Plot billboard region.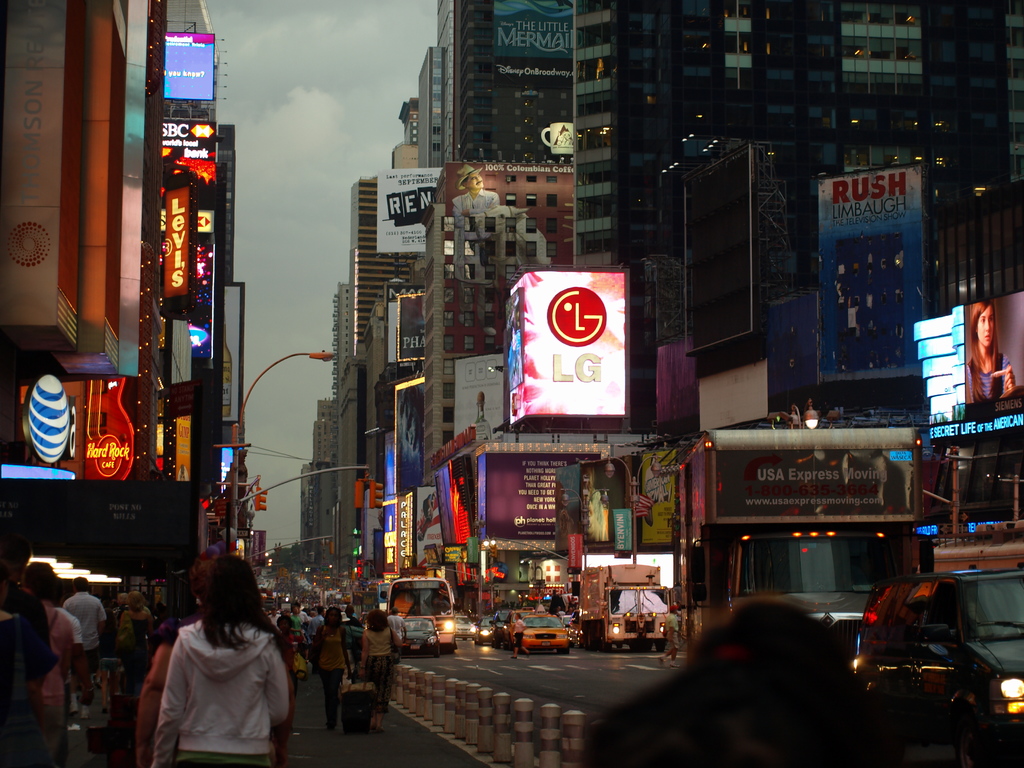
Plotted at (left=157, top=113, right=221, bottom=168).
